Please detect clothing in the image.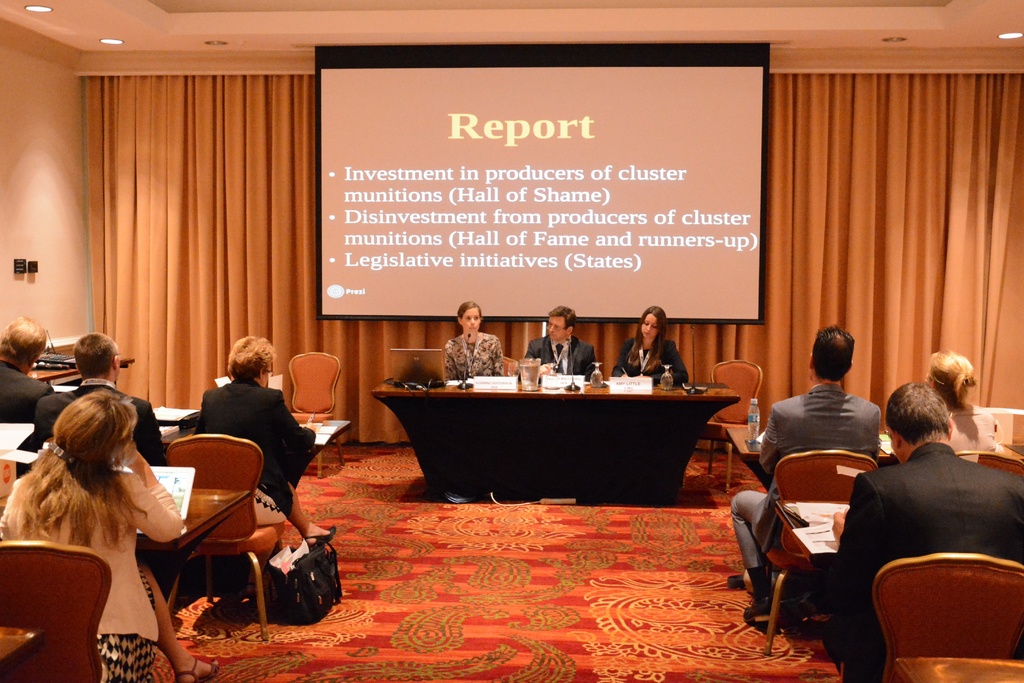
locate(797, 441, 1023, 682).
